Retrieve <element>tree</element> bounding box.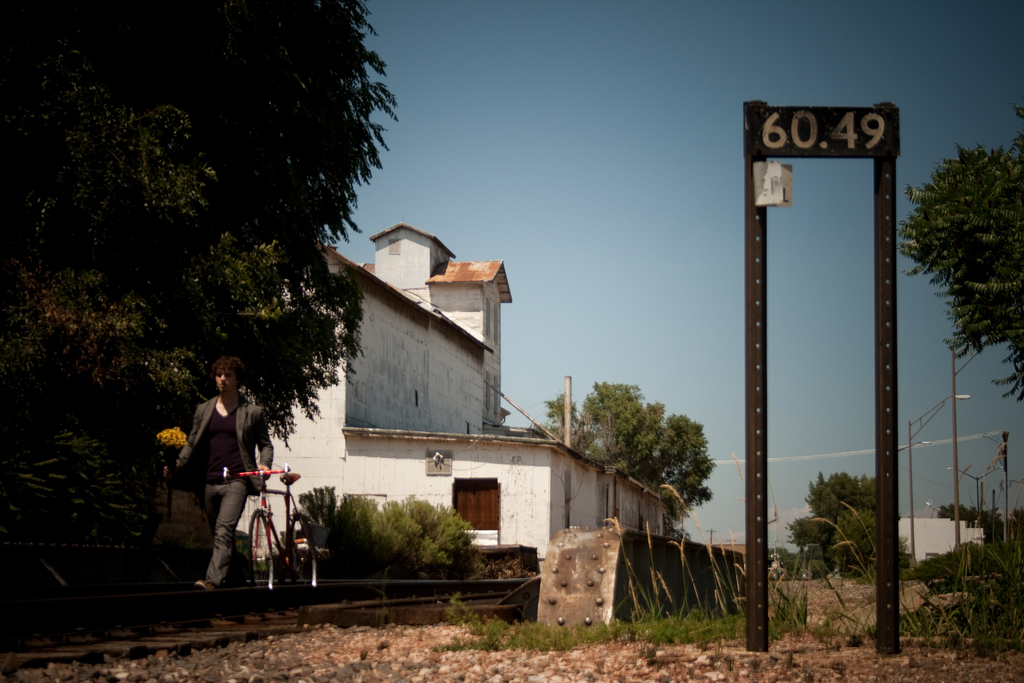
Bounding box: locate(919, 119, 1023, 424).
